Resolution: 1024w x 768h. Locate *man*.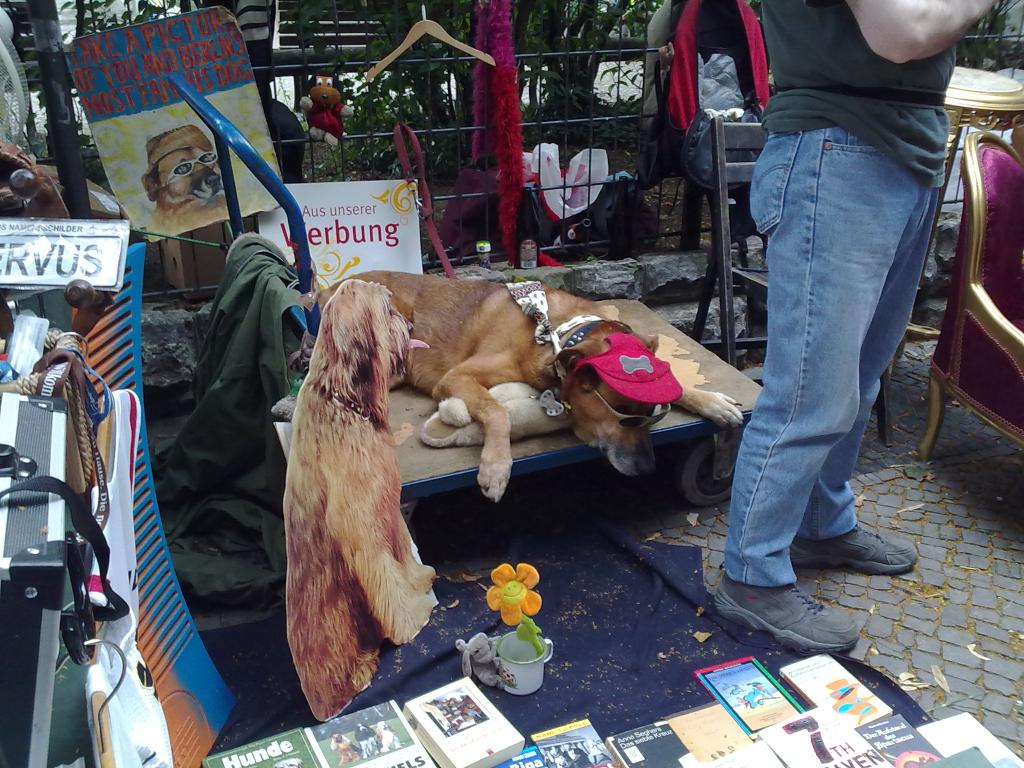
(left=700, top=0, right=974, bottom=612).
